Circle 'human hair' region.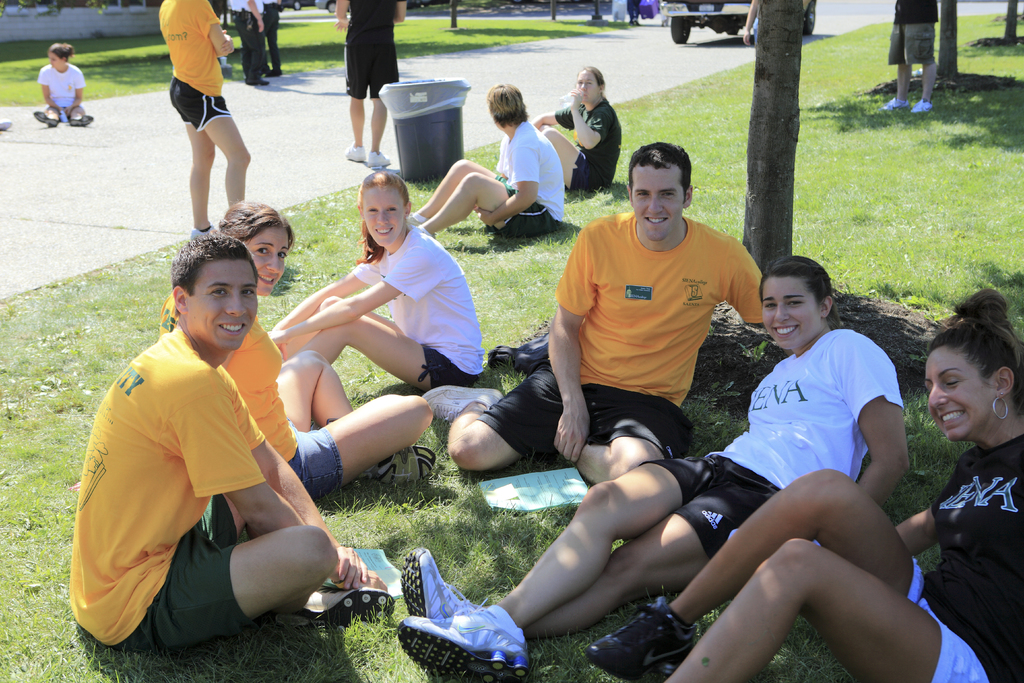
Region: {"x1": 758, "y1": 253, "x2": 841, "y2": 328}.
